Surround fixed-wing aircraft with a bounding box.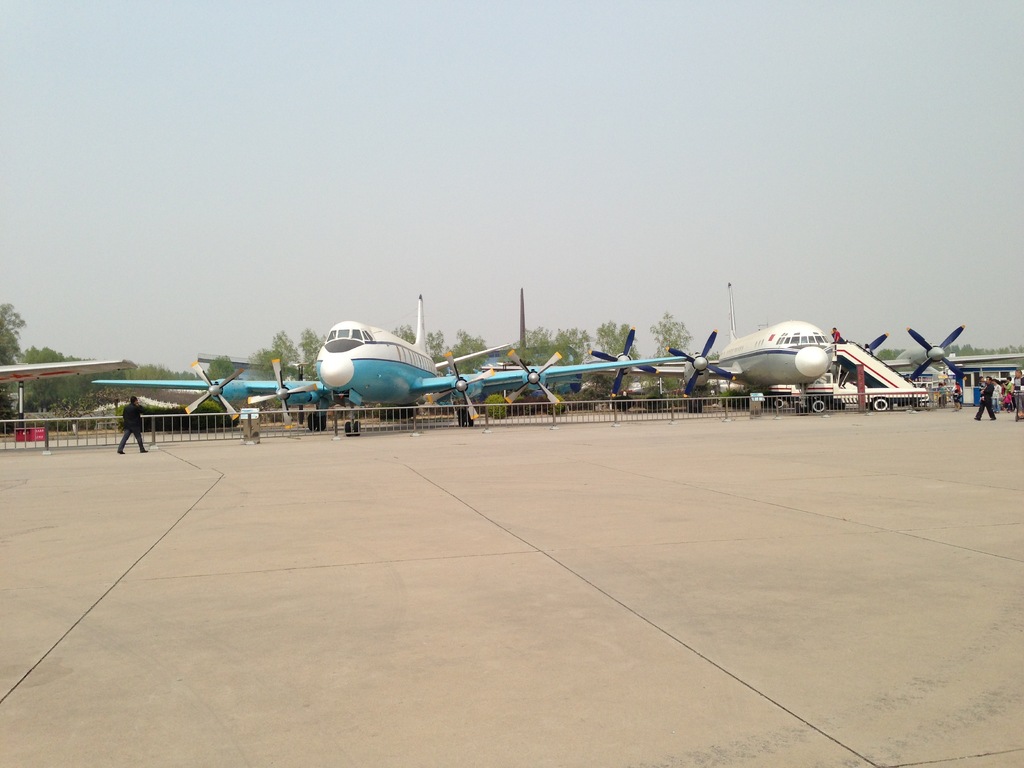
bbox=(479, 316, 1023, 420).
